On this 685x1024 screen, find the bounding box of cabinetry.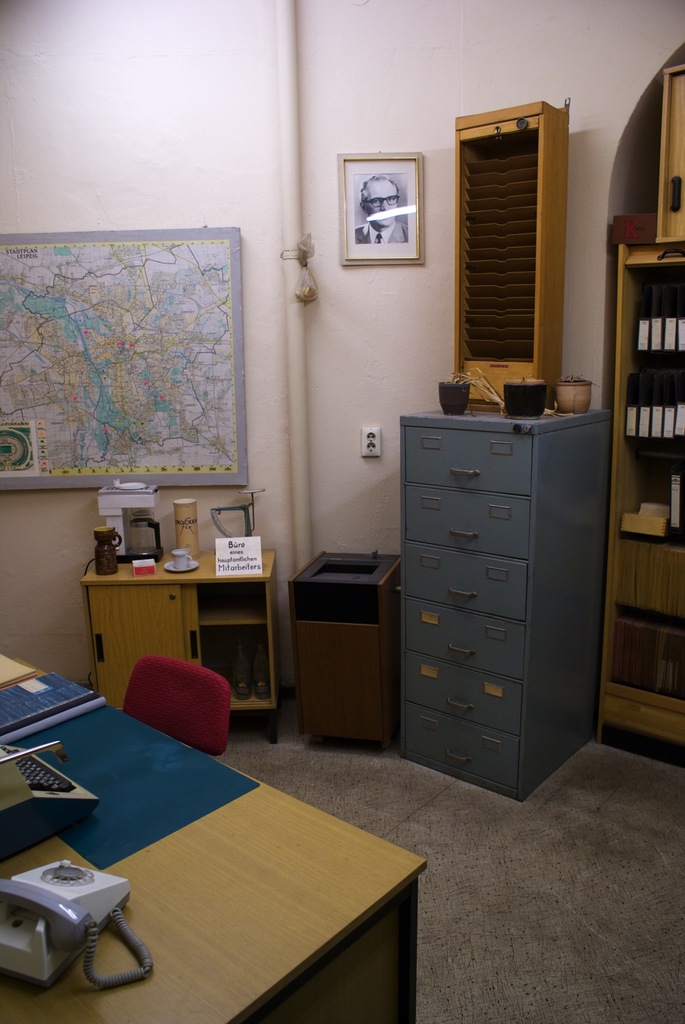
Bounding box: [81,547,287,743].
